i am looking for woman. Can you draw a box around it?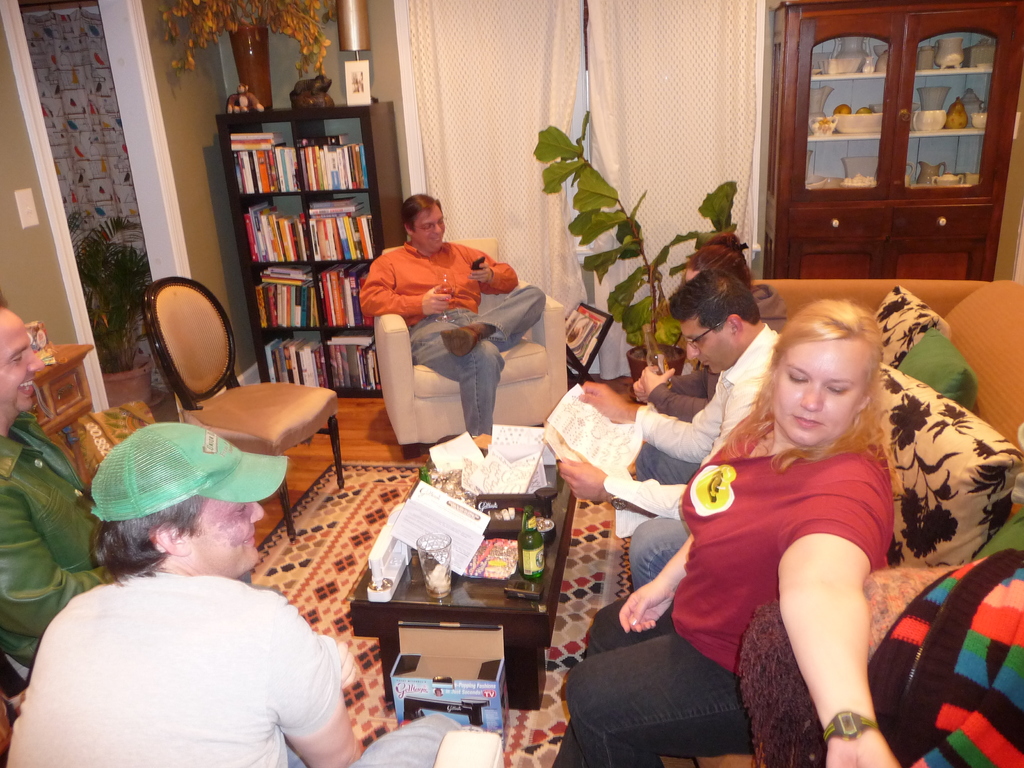
Sure, the bounding box is left=632, top=232, right=792, bottom=420.
